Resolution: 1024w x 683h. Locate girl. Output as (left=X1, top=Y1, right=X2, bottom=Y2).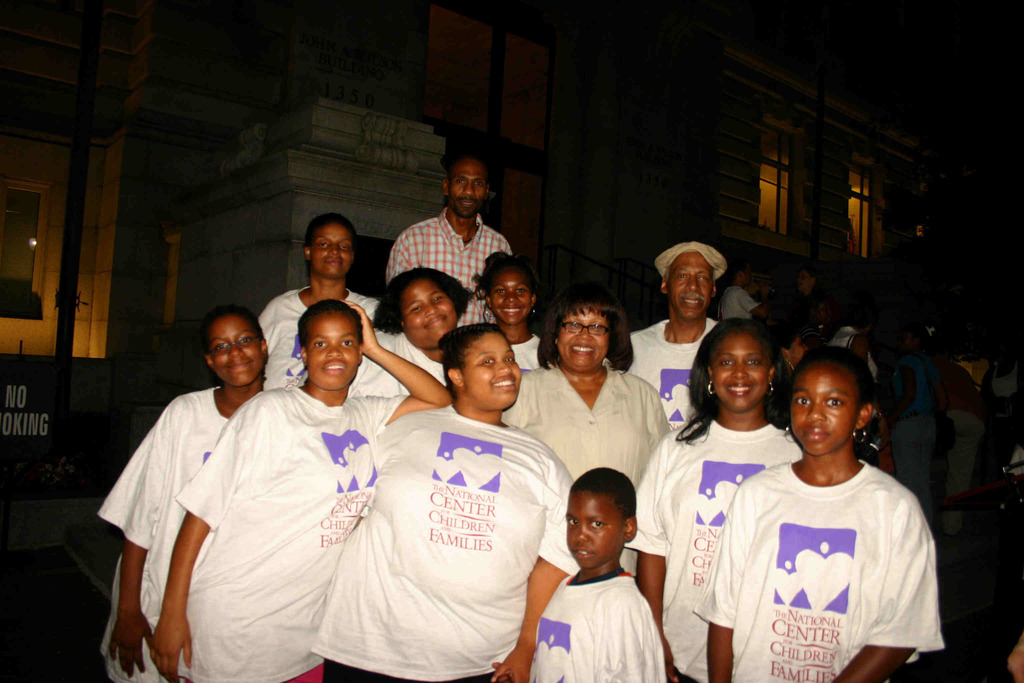
(left=621, top=322, right=810, bottom=682).
